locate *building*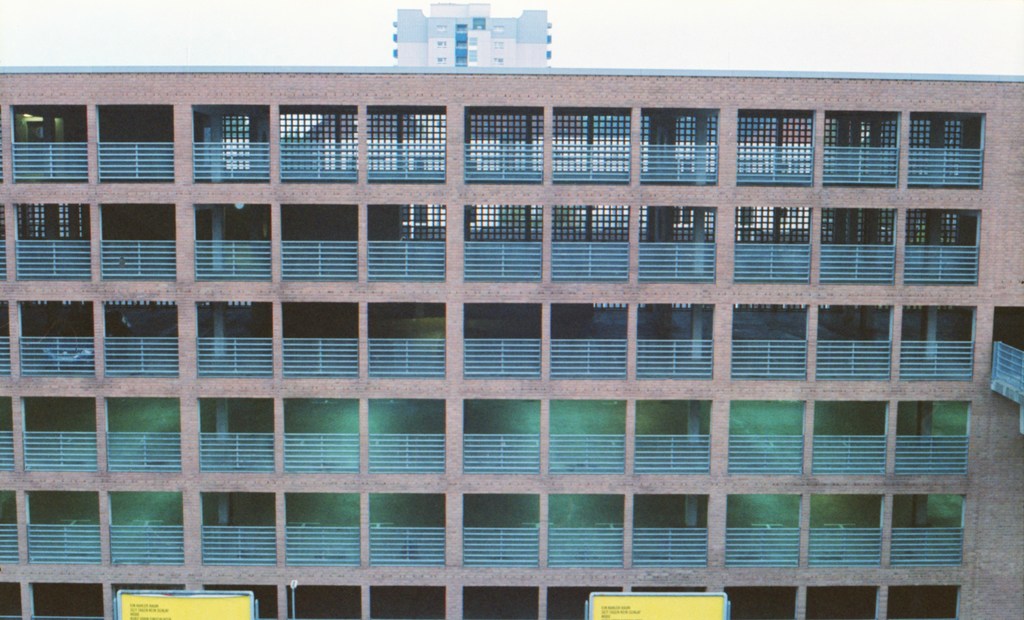
detection(386, 5, 554, 65)
